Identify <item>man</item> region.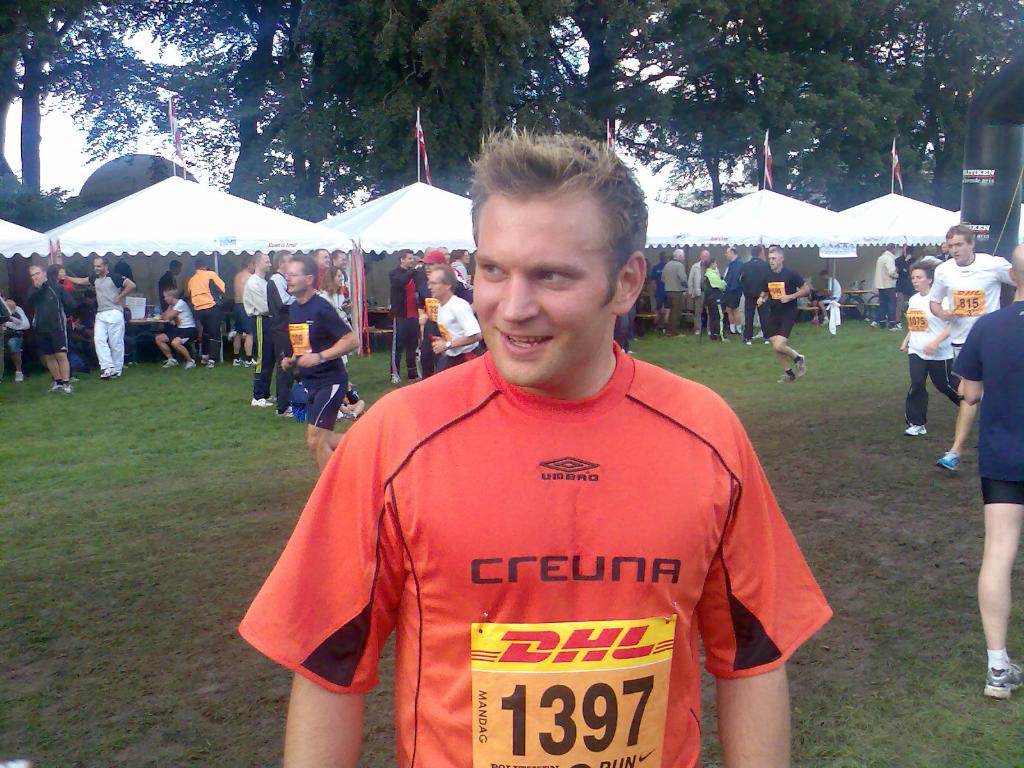
Region: x1=868 y1=243 x2=904 y2=338.
